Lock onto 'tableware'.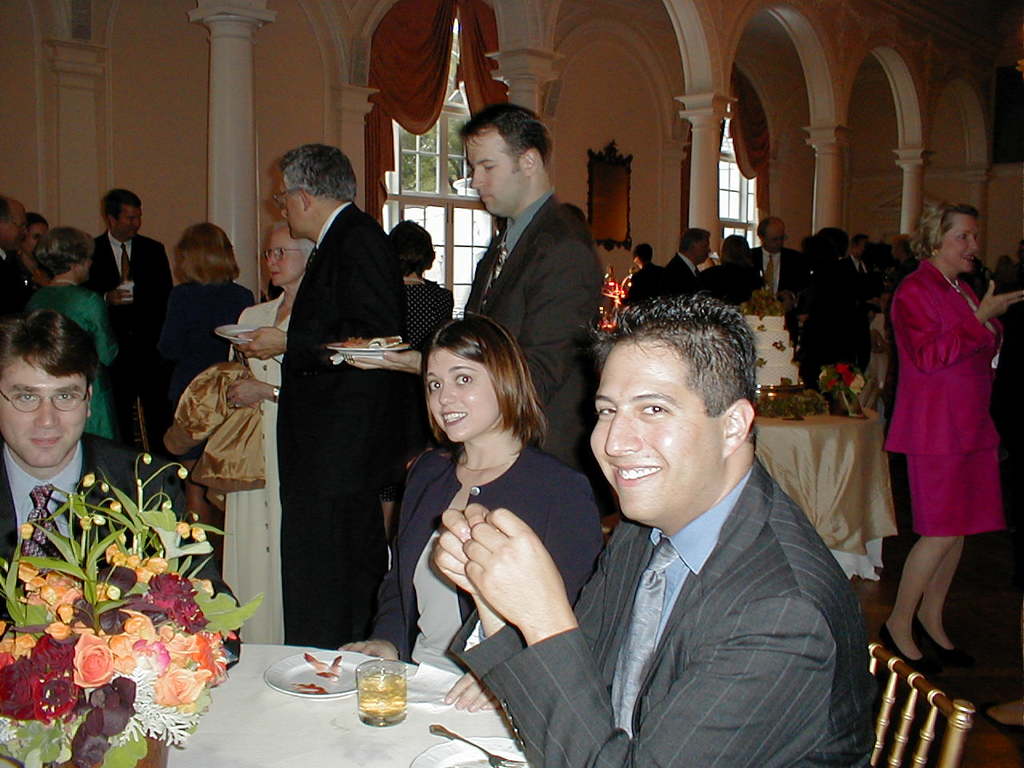
Locked: Rect(262, 648, 378, 698).
